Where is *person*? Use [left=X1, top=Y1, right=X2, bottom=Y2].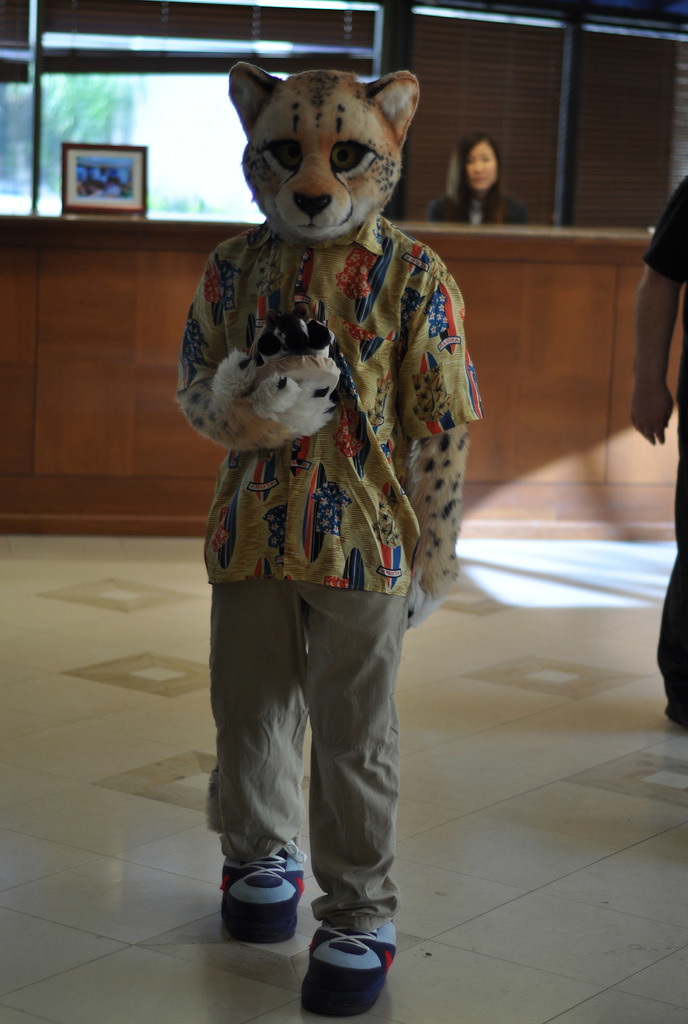
[left=427, top=125, right=533, bottom=227].
